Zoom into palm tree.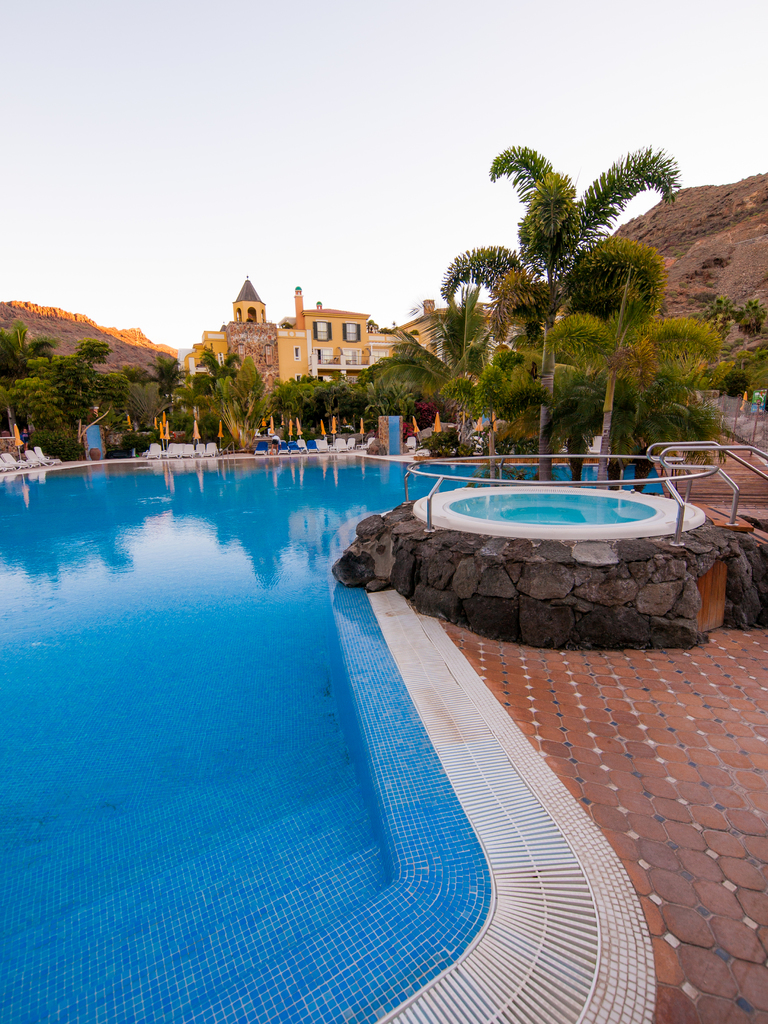
Zoom target: 367:278:497:447.
